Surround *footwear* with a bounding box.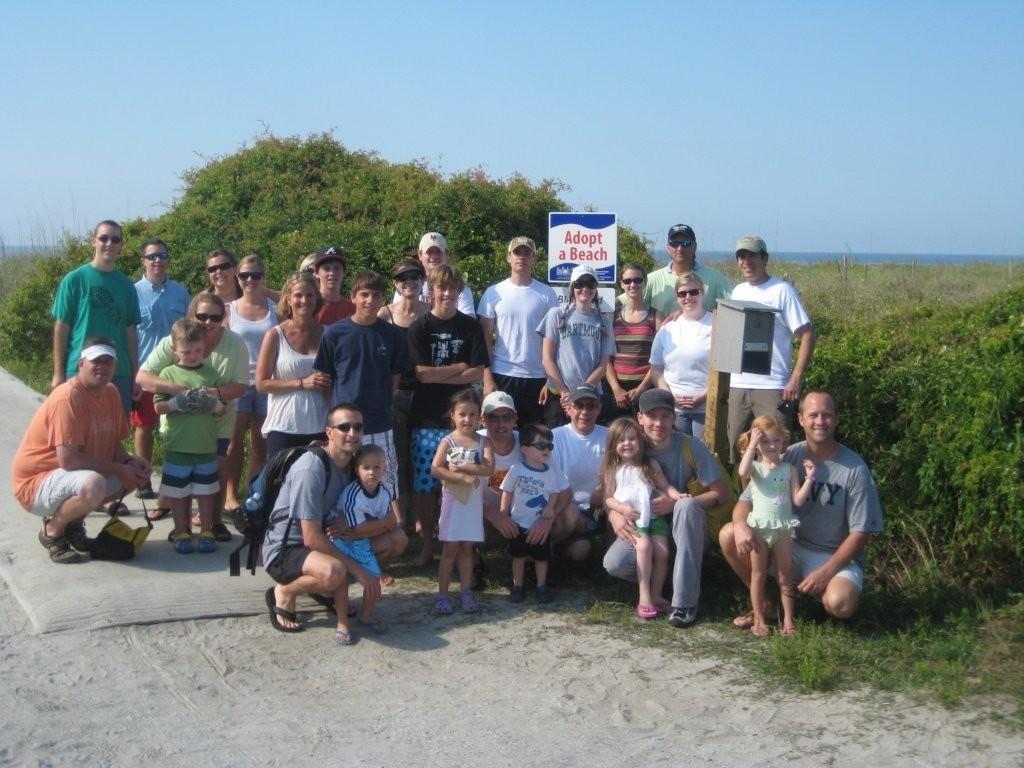
bbox(509, 582, 523, 604).
